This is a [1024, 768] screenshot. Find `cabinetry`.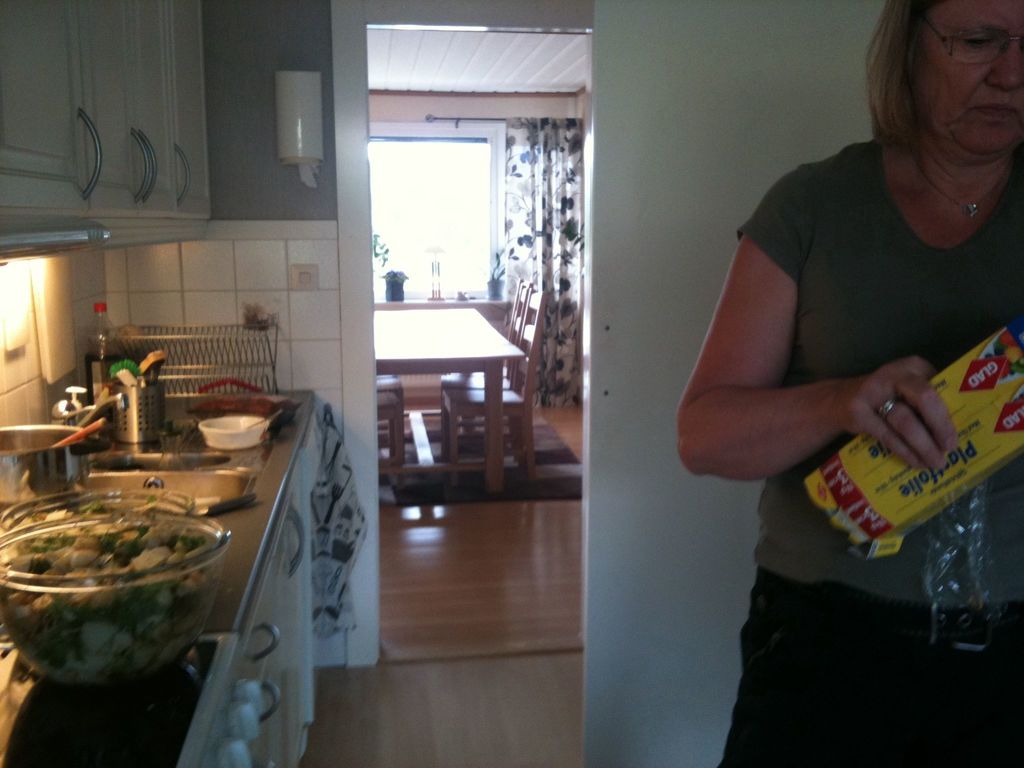
Bounding box: (left=113, top=0, right=177, bottom=215).
